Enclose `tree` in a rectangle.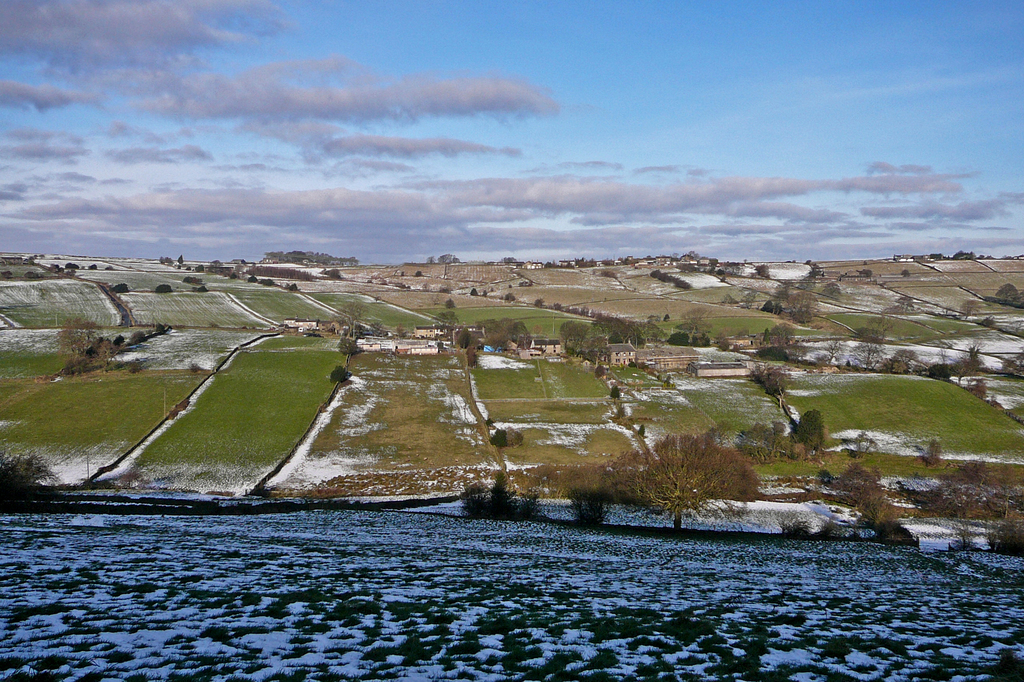
<bbox>367, 317, 387, 337</bbox>.
